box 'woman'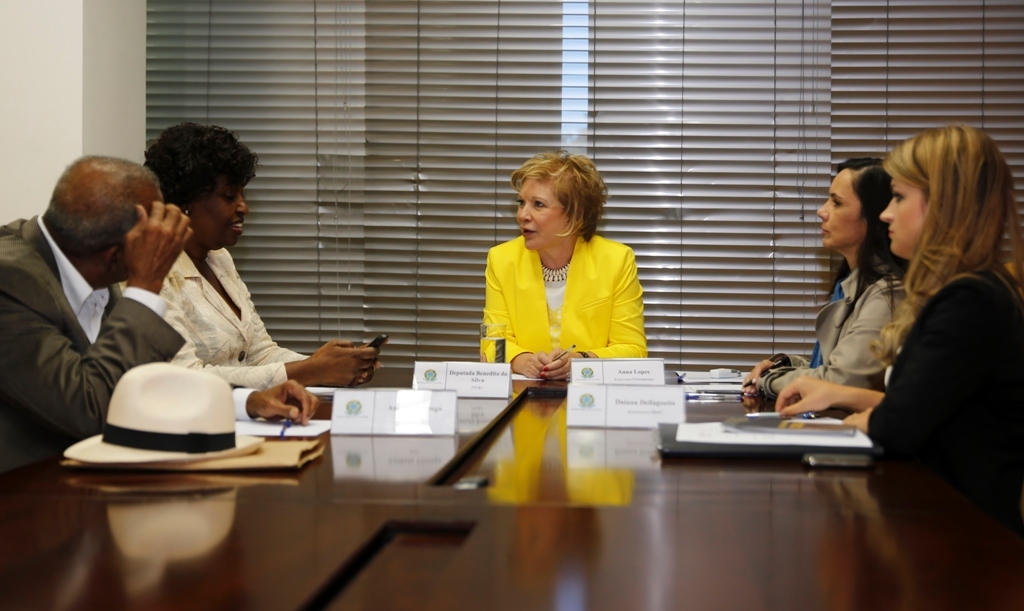
[x1=462, y1=158, x2=660, y2=392]
